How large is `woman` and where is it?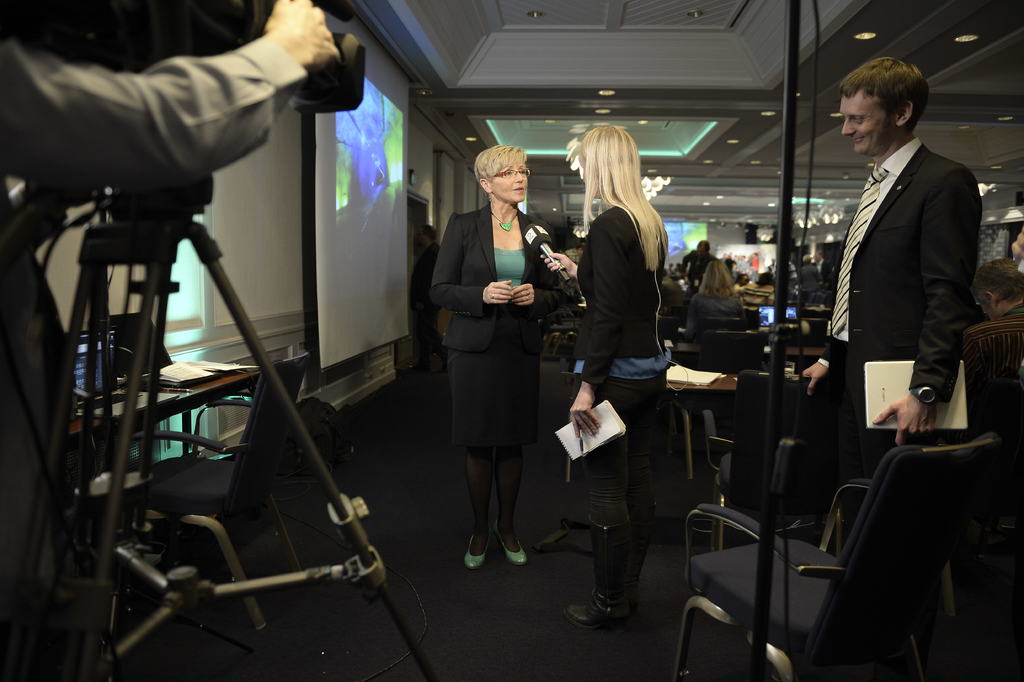
Bounding box: 423 150 557 576.
